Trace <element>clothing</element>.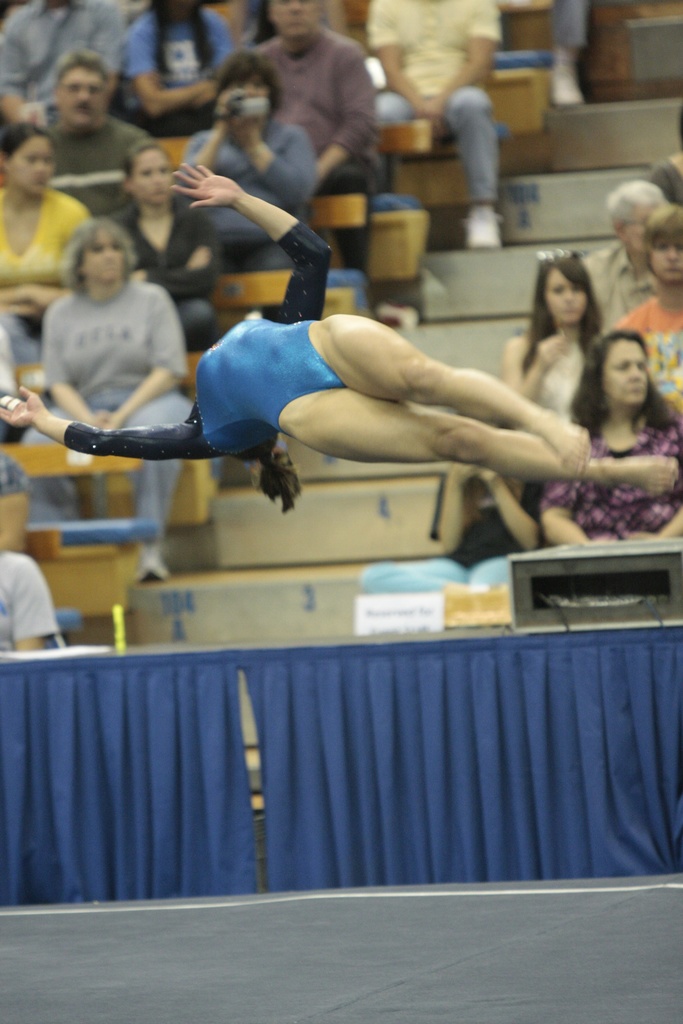
Traced to x1=0, y1=181, x2=88, y2=426.
